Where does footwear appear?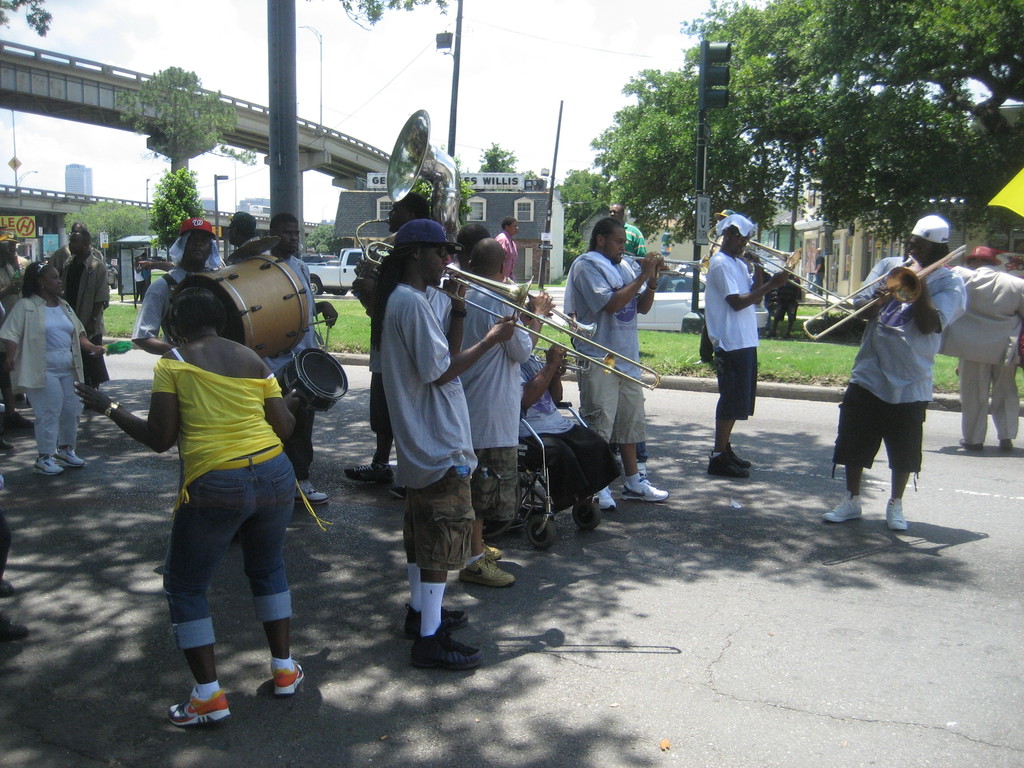
Appears at 415/636/485/671.
